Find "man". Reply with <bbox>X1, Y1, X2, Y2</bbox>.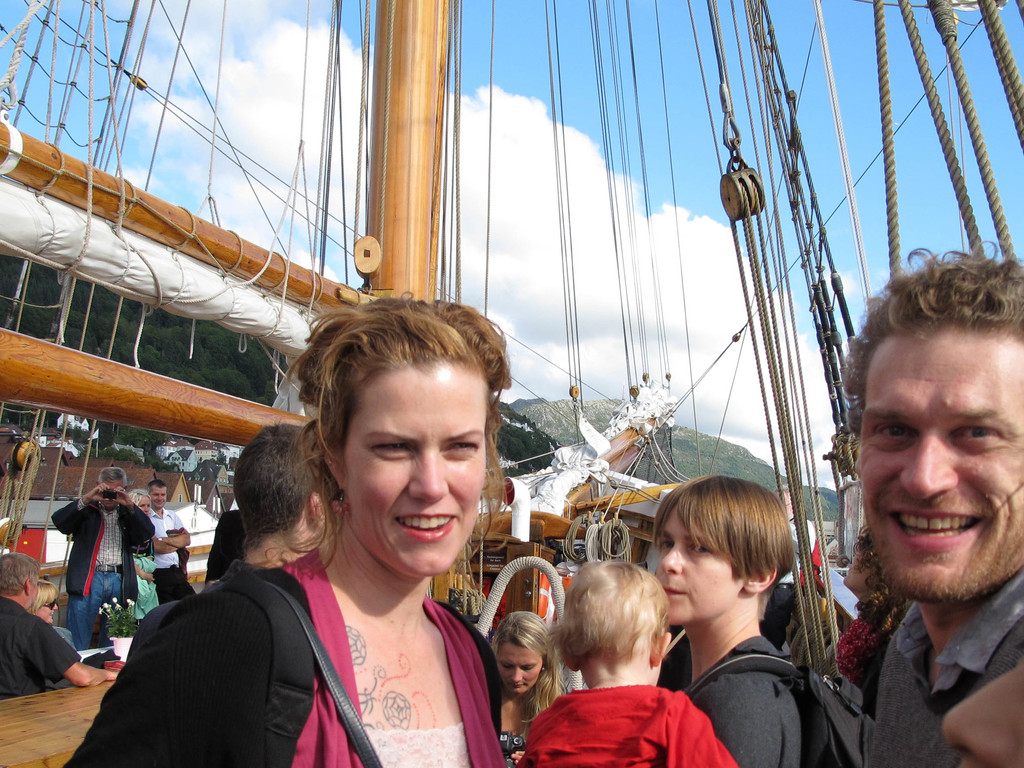
<bbox>142, 481, 201, 602</bbox>.
